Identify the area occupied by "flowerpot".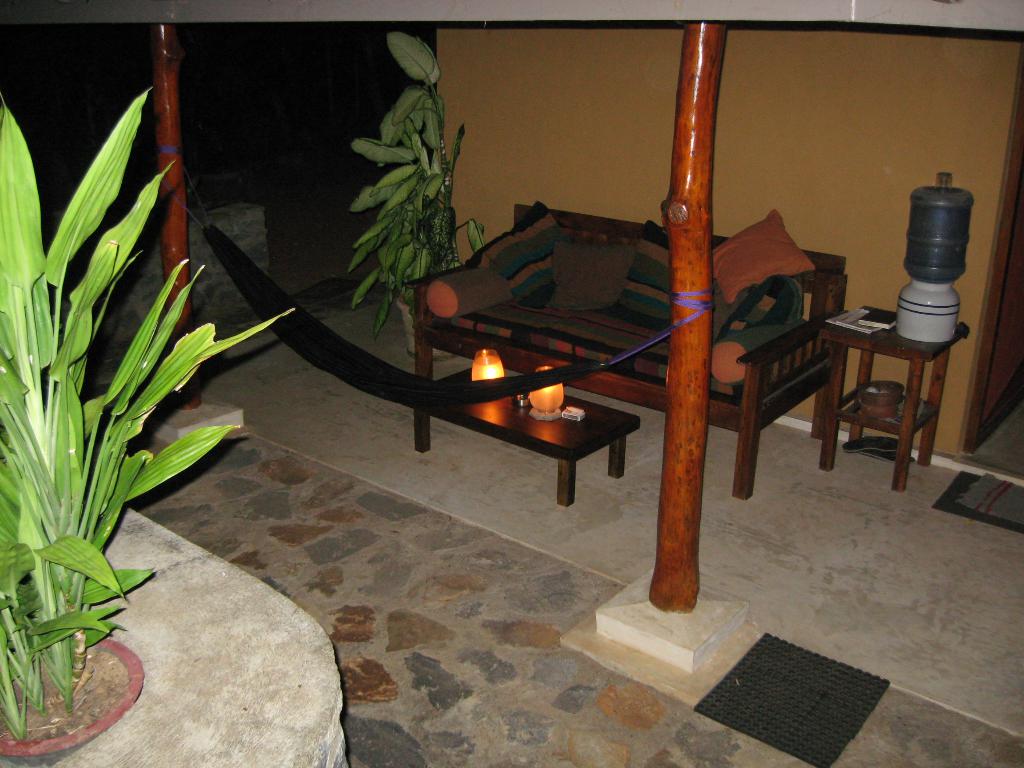
Area: pyautogui.locateOnScreen(0, 636, 147, 767).
